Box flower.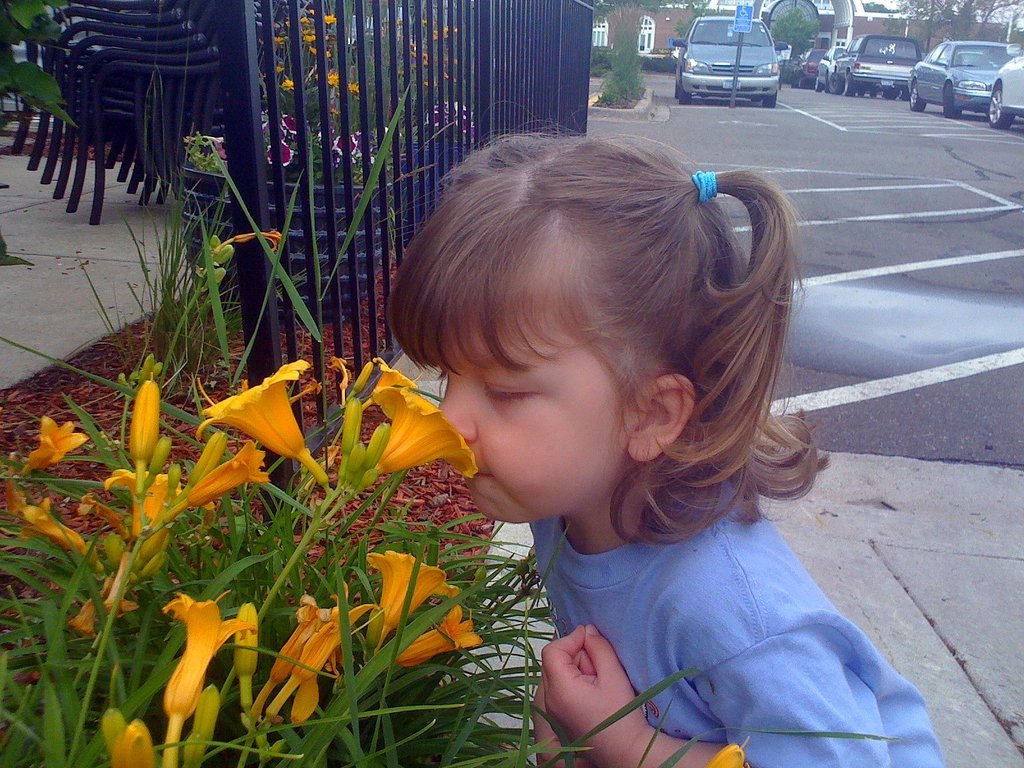
rect(369, 384, 479, 491).
